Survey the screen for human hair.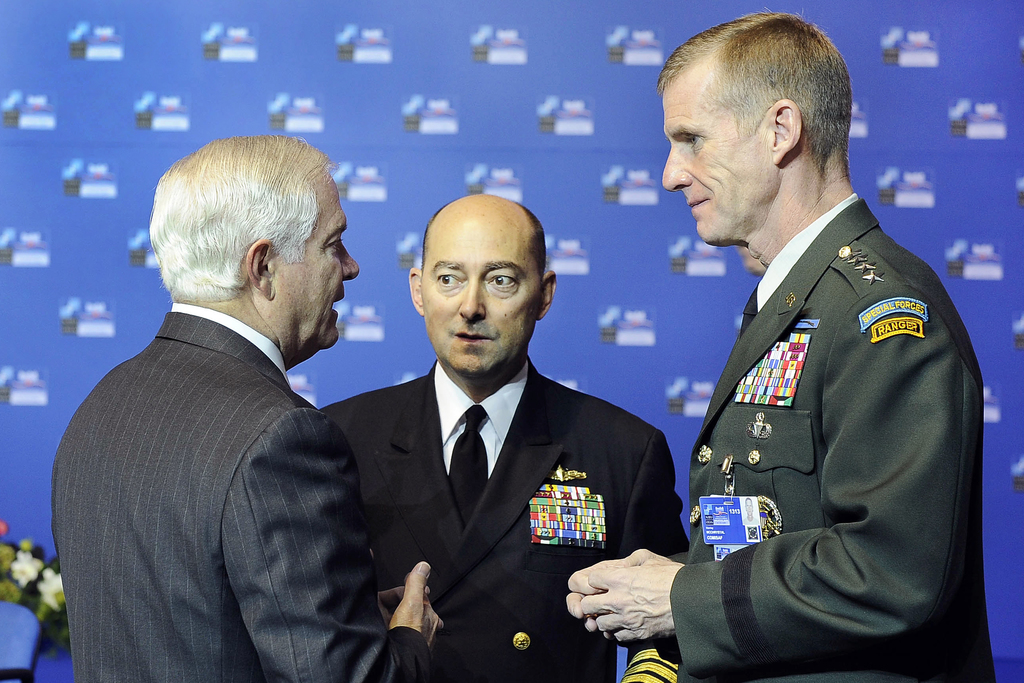
Survey found: bbox=[419, 199, 547, 279].
